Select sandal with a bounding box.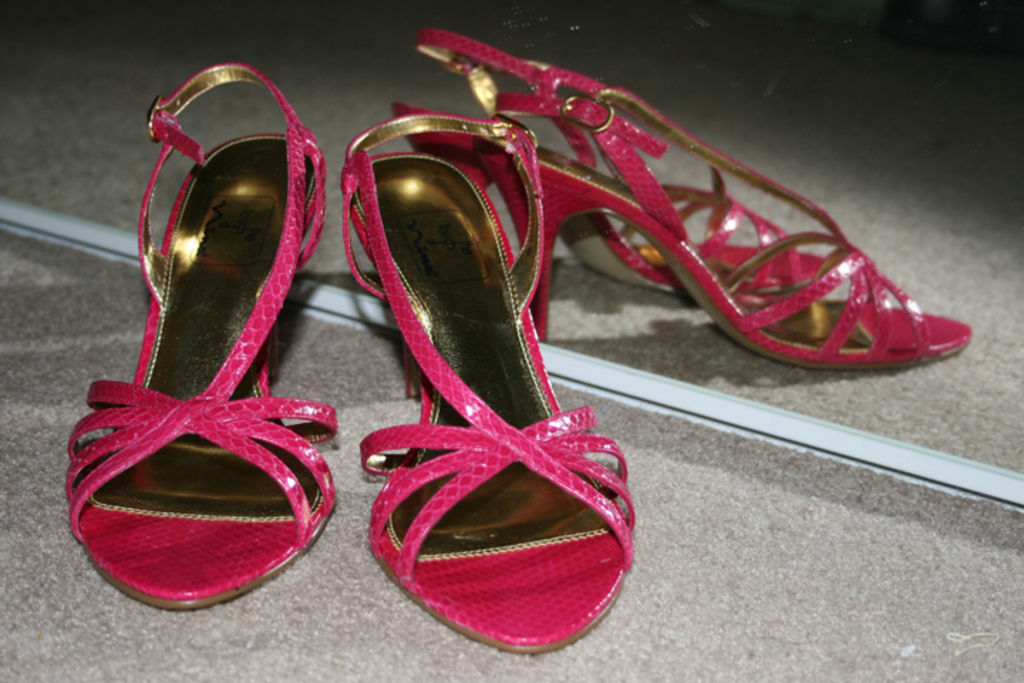
crop(400, 27, 845, 272).
